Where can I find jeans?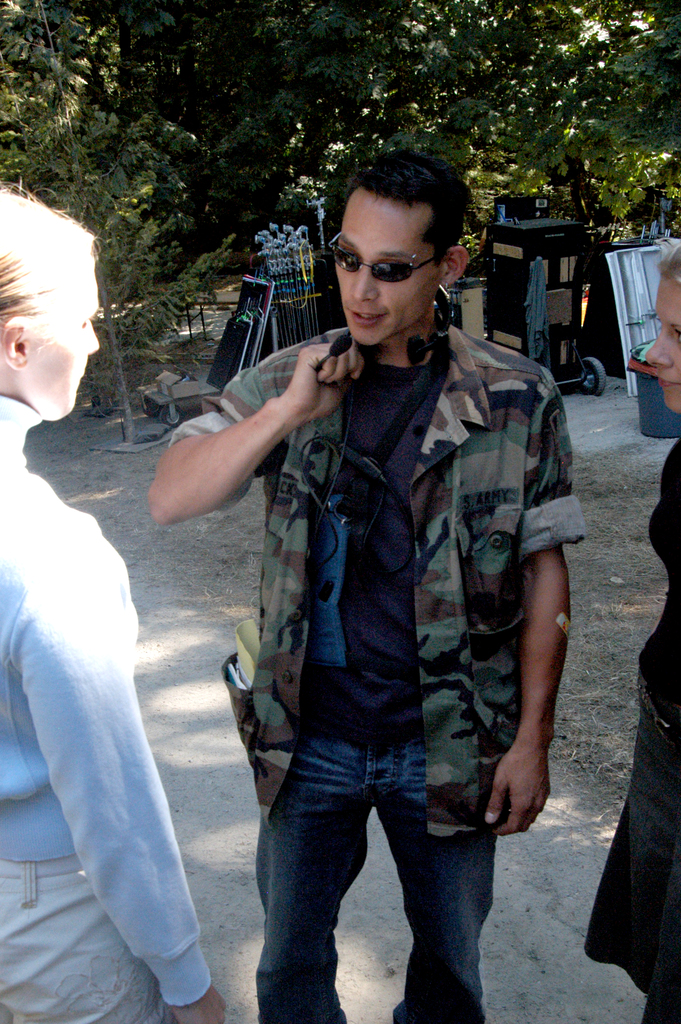
You can find it at locate(223, 712, 510, 1016).
